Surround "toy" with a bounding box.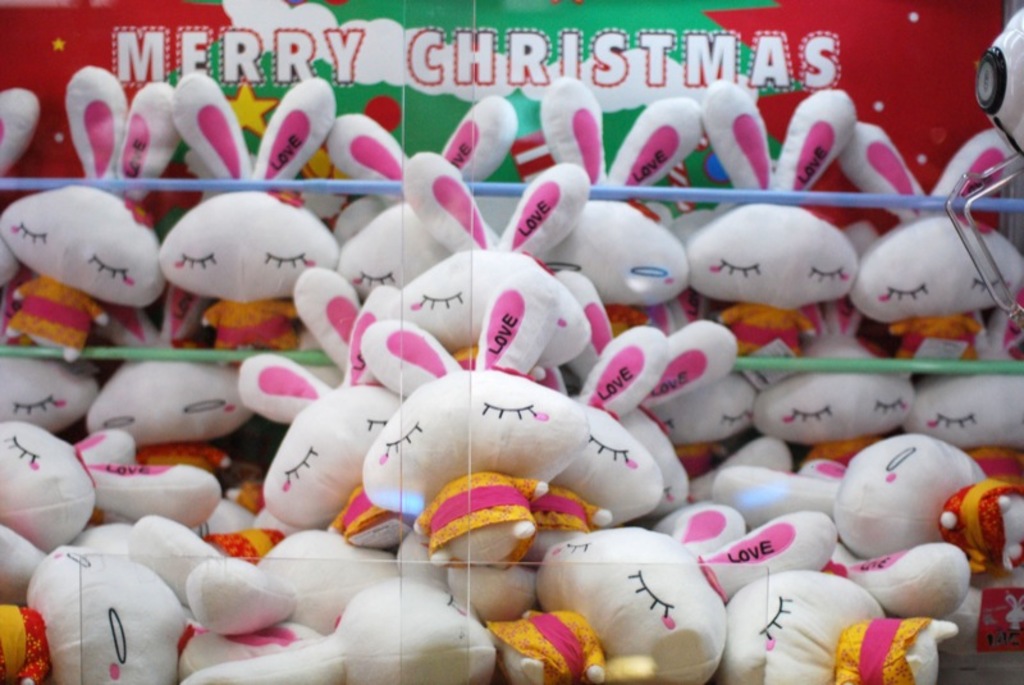
<bbox>58, 356, 260, 498</bbox>.
